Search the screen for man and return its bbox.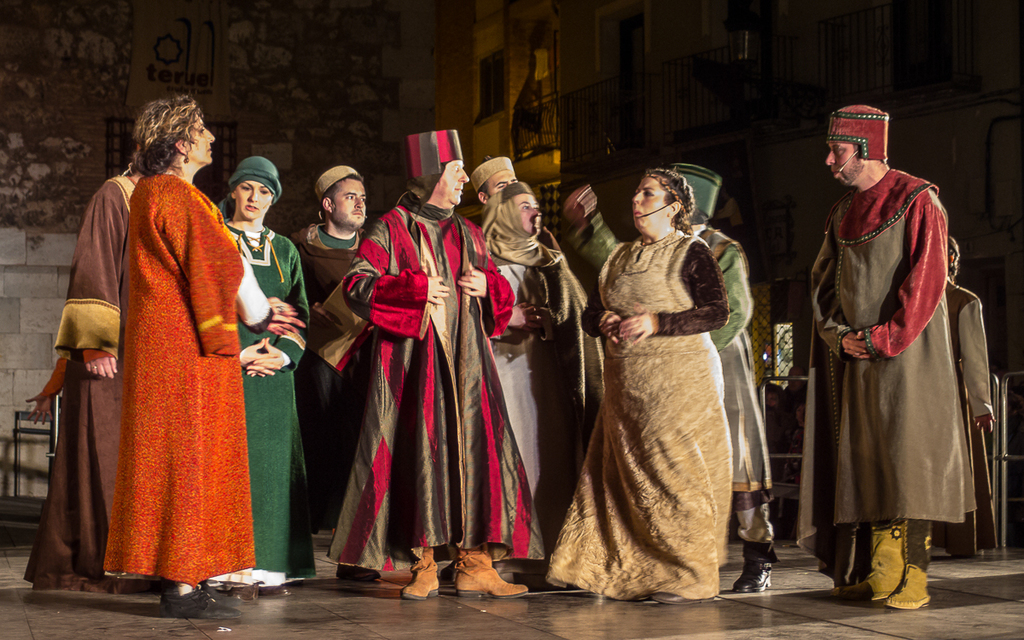
Found: 801:94:986:602.
